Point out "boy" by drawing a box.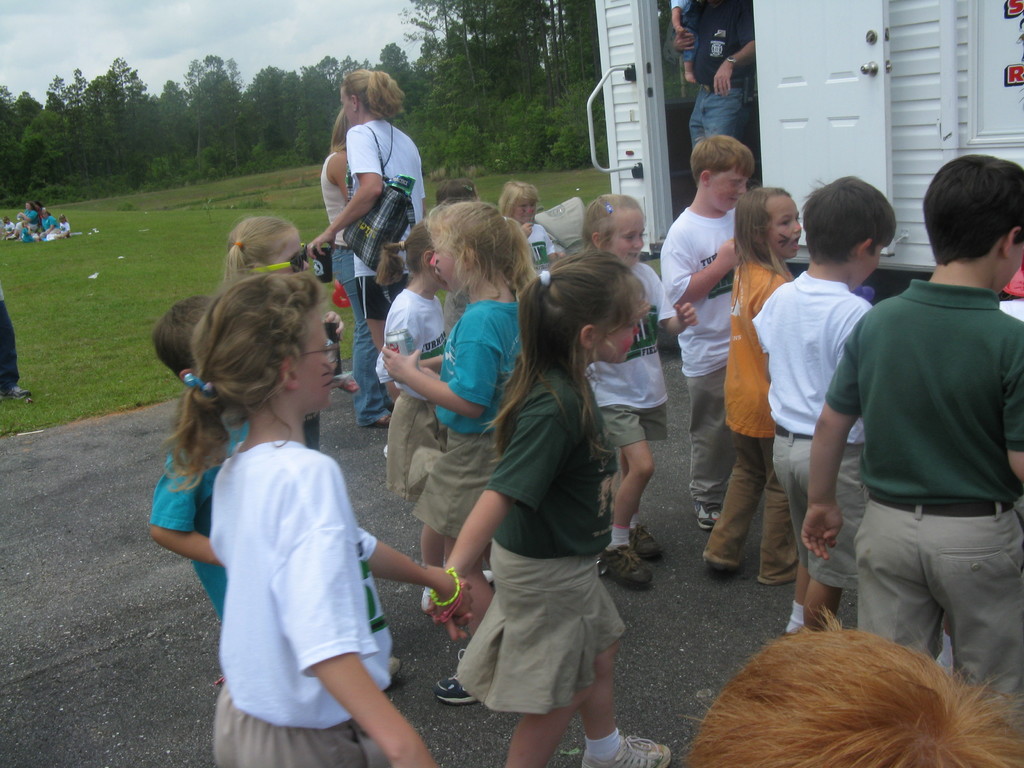
{"left": 662, "top": 135, "right": 781, "bottom": 531}.
